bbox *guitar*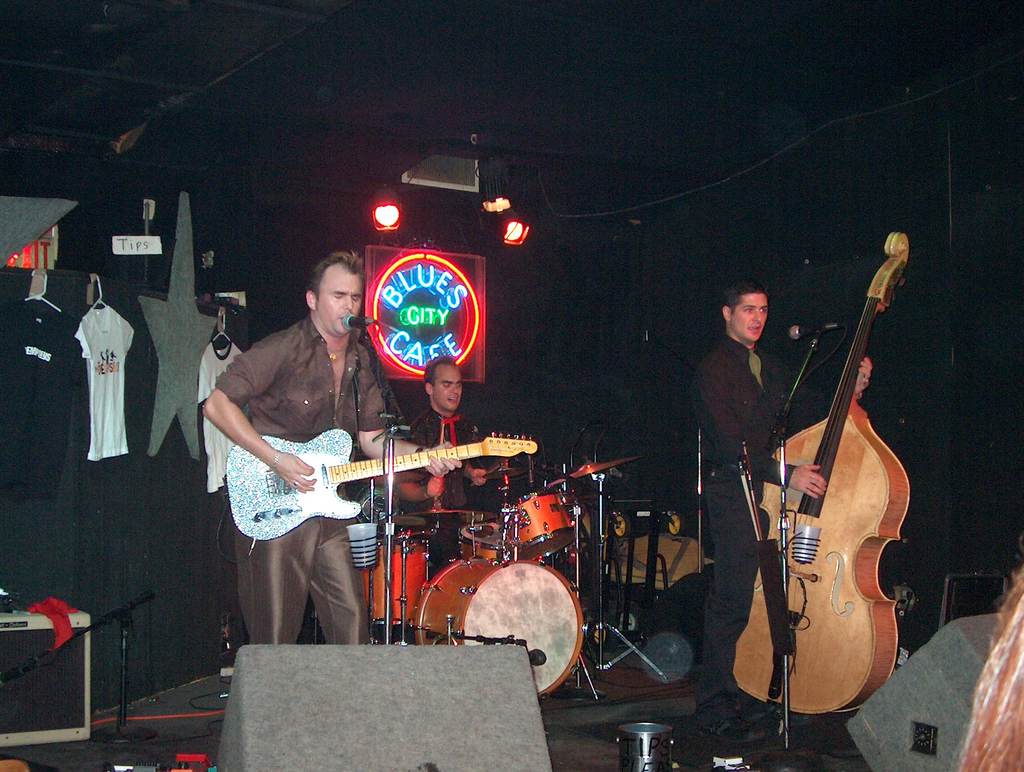
176/418/576/542
